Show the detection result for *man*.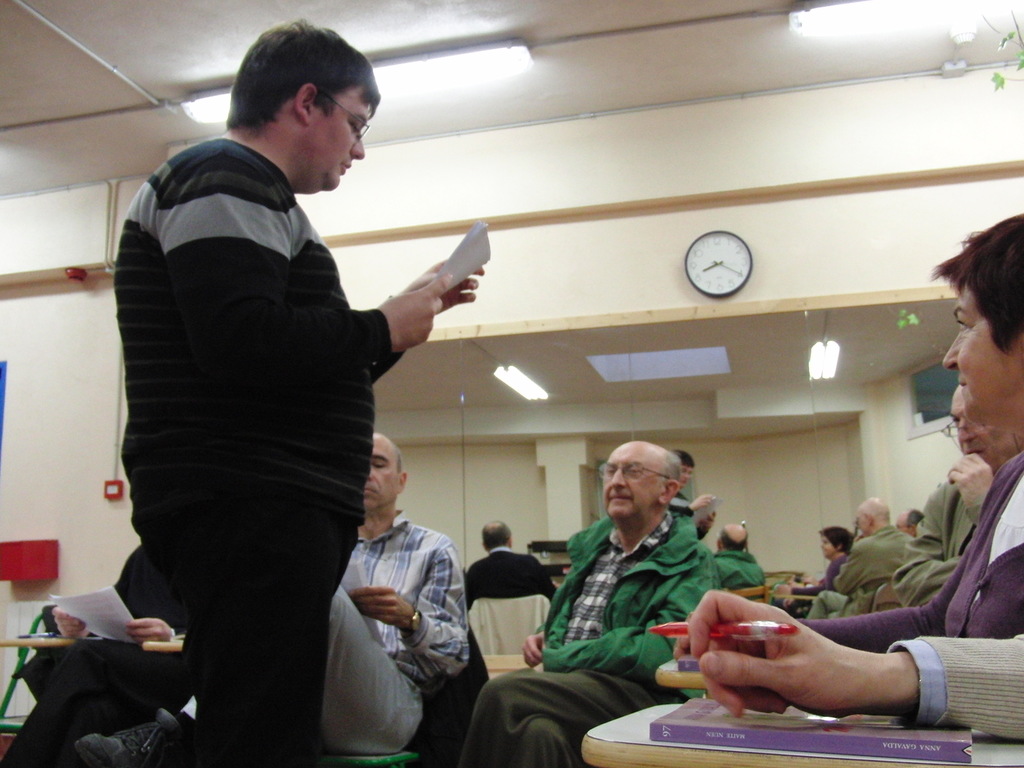
x1=320, y1=433, x2=470, y2=755.
